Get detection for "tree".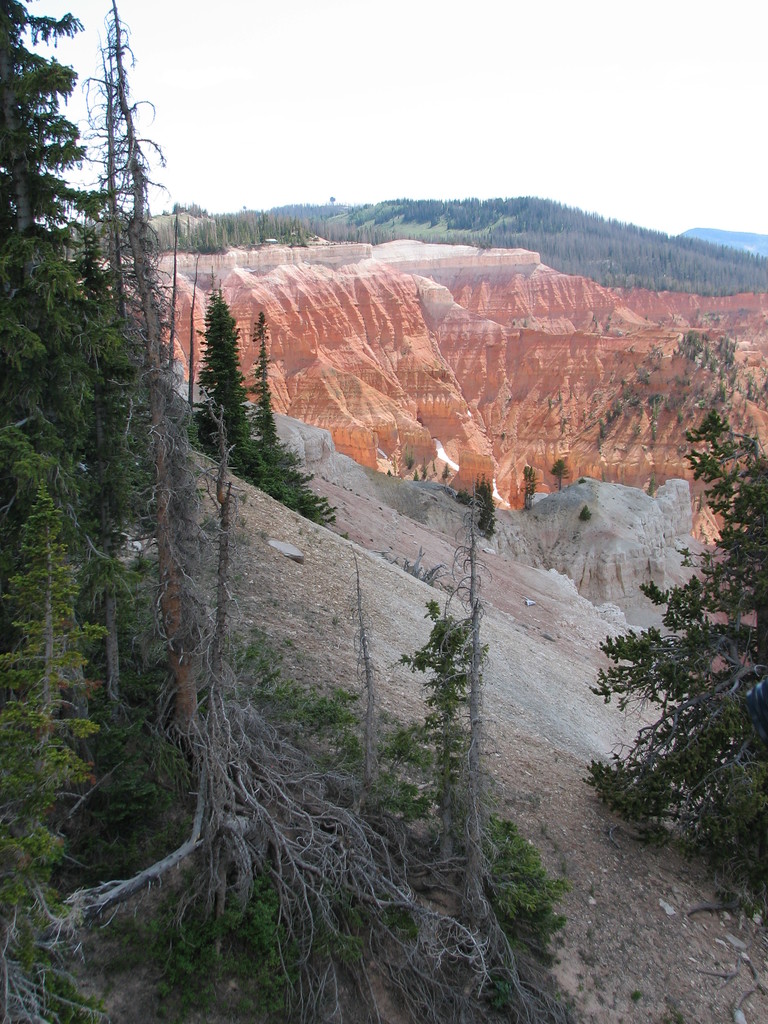
Detection: x1=191 y1=288 x2=267 y2=500.
